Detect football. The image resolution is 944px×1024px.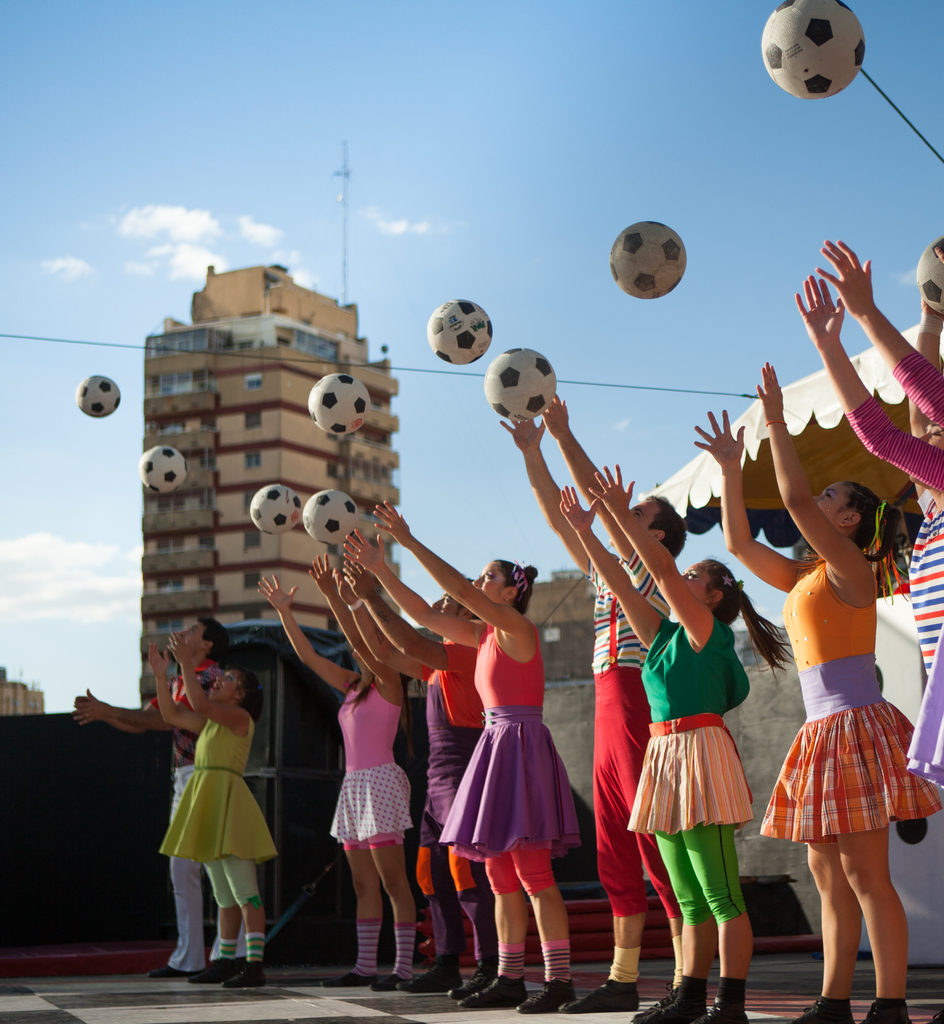
bbox=(142, 442, 186, 489).
